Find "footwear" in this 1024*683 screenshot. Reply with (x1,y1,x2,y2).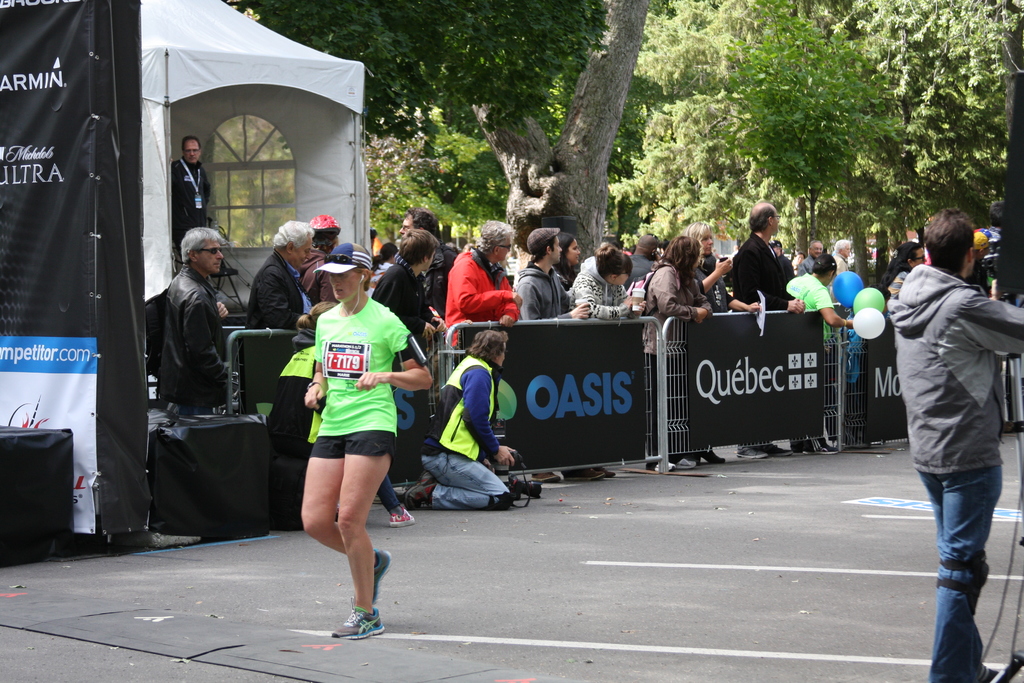
(537,470,559,483).
